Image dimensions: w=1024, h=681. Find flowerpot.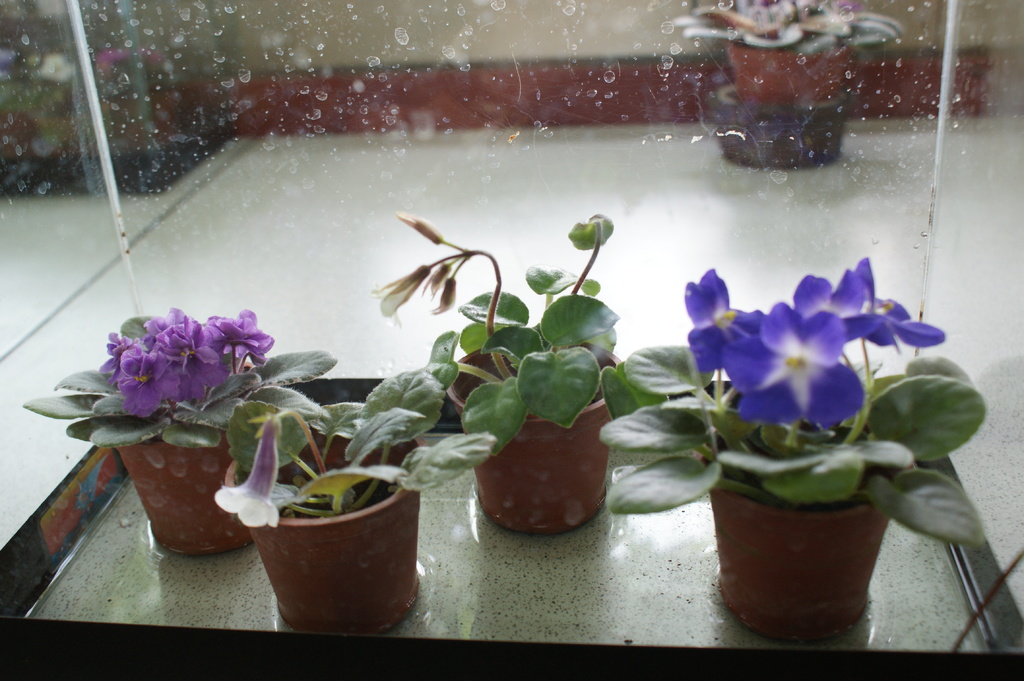
724 44 844 106.
